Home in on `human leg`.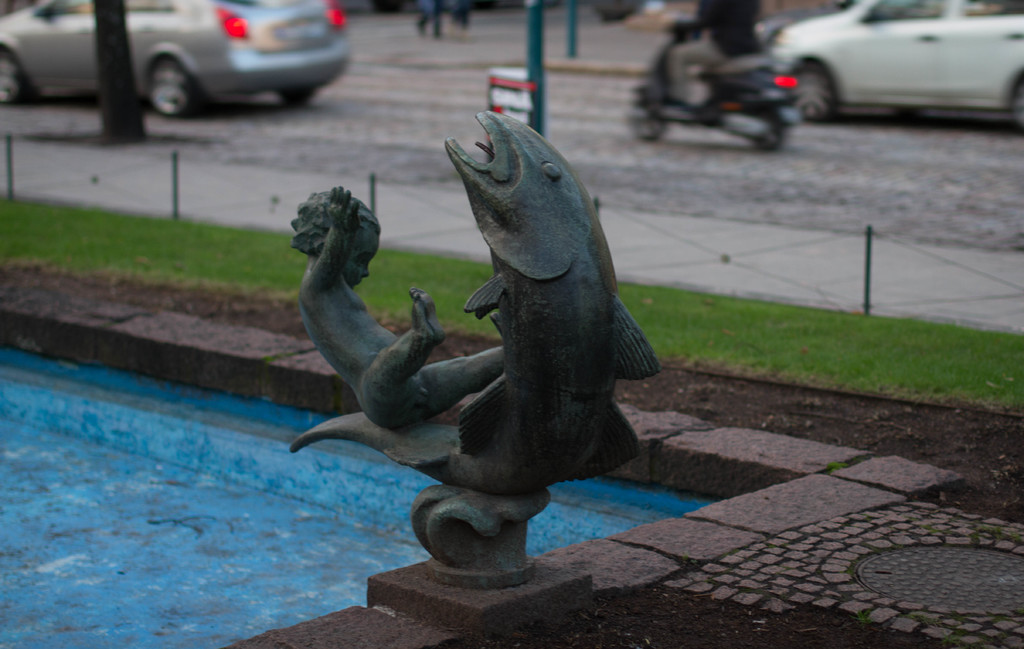
Homed in at [663,38,728,107].
